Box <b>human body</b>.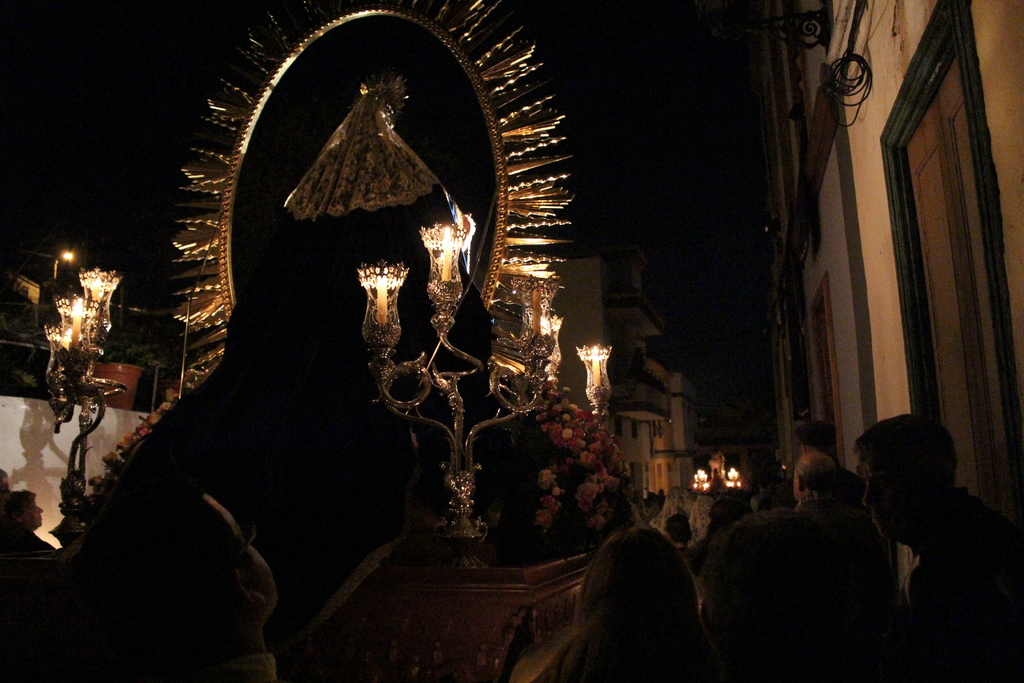
rect(548, 518, 732, 682).
